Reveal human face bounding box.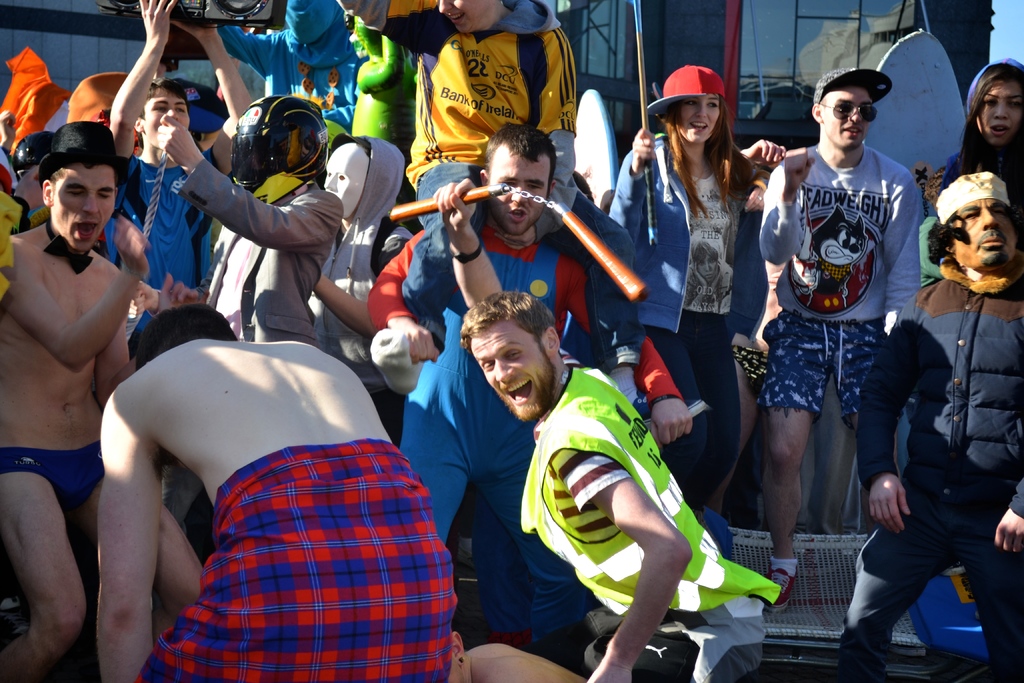
Revealed: bbox=[972, 83, 1023, 149].
